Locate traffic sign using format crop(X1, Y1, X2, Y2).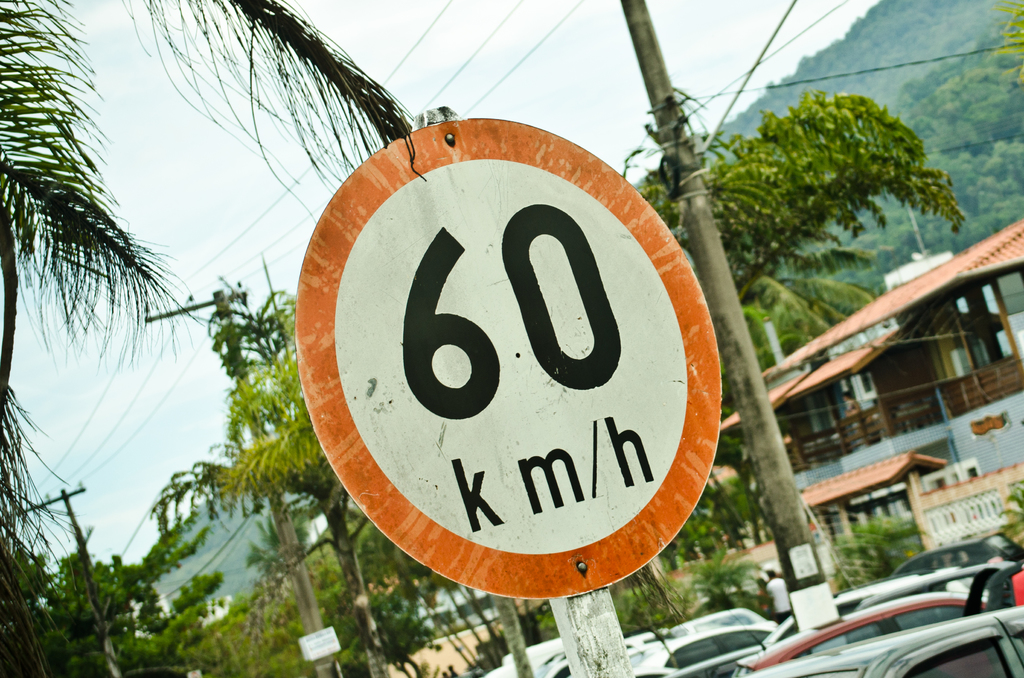
crop(296, 111, 722, 600).
